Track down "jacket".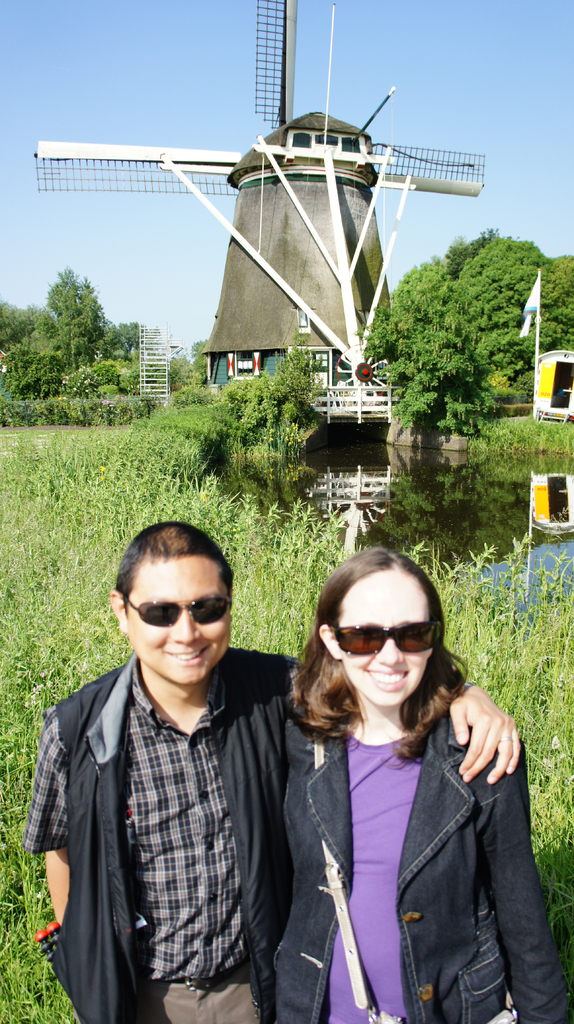
Tracked to {"left": 249, "top": 664, "right": 556, "bottom": 995}.
